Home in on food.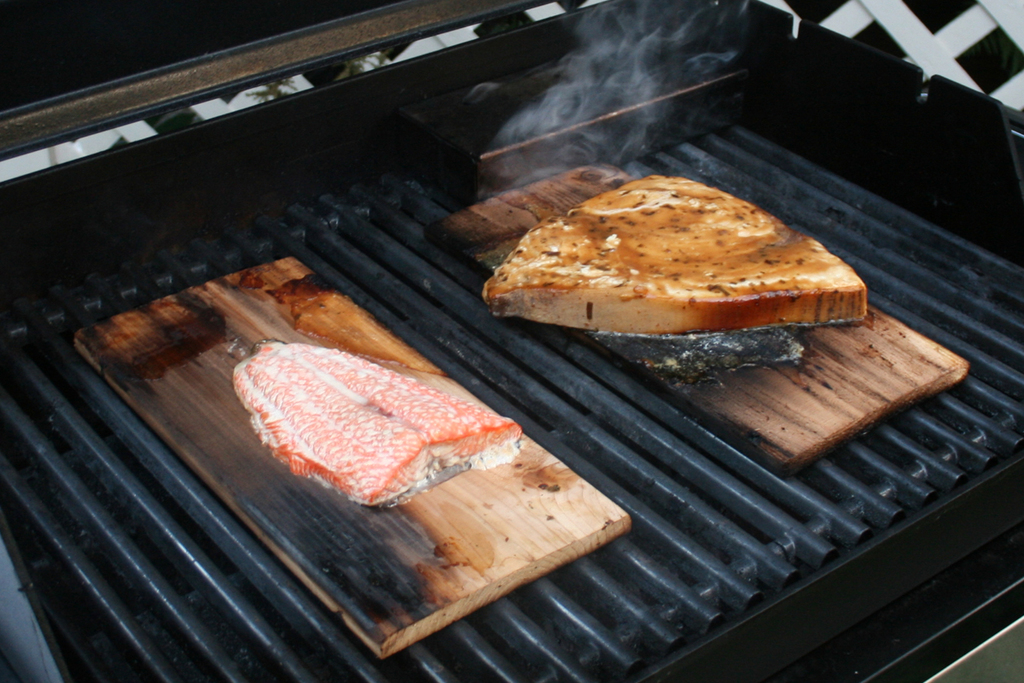
Homed in at 209, 339, 516, 500.
